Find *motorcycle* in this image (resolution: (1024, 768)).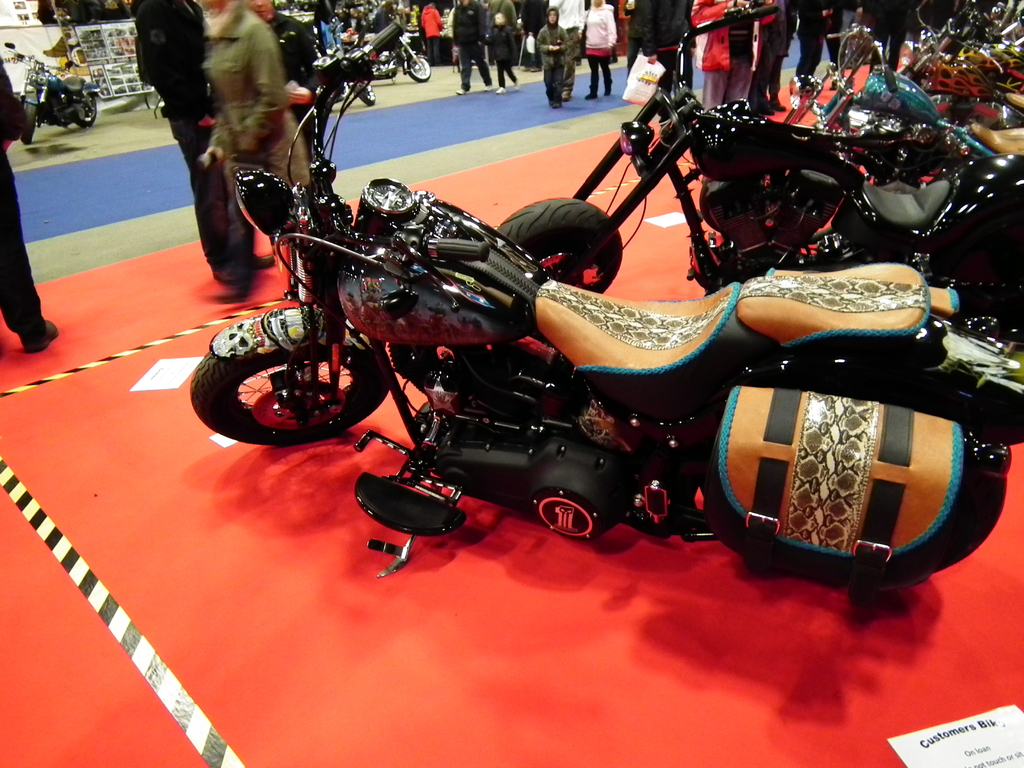
<bbox>164, 42, 1023, 627</bbox>.
